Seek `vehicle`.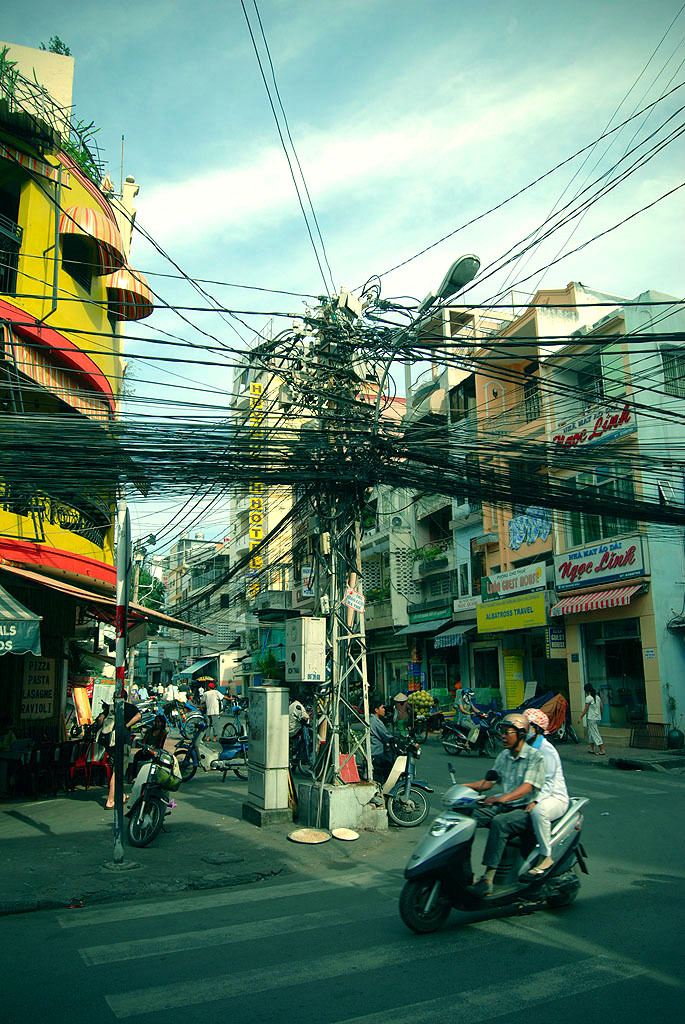
Rect(354, 736, 436, 827).
